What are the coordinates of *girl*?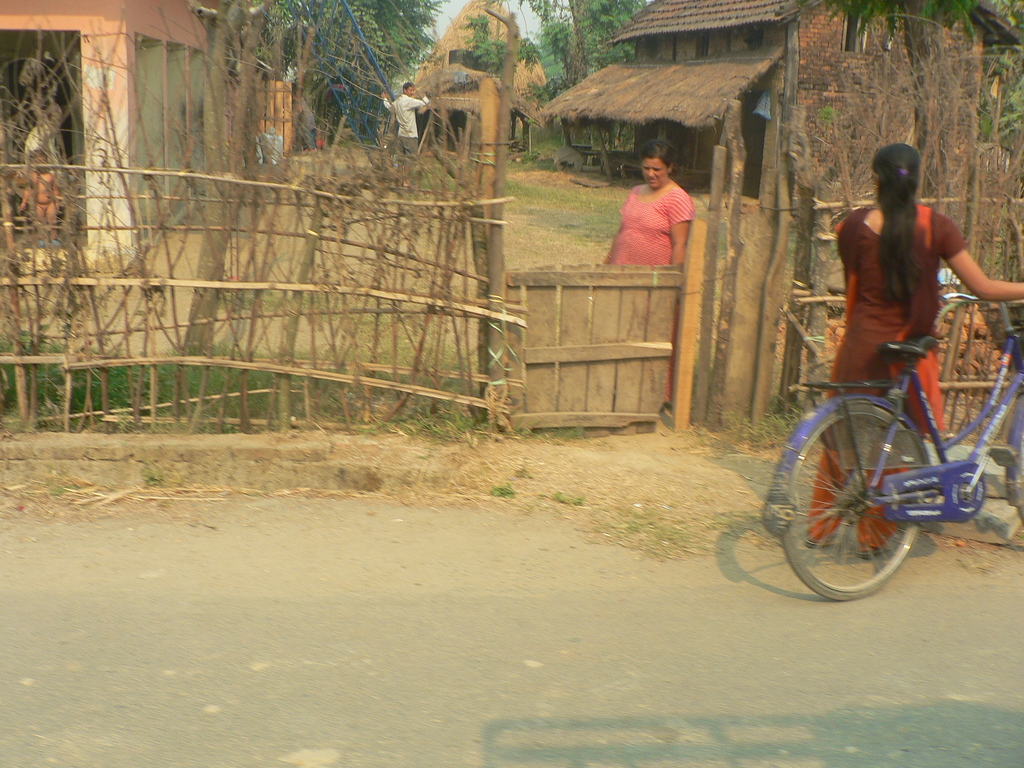
<box>804,143,1023,561</box>.
